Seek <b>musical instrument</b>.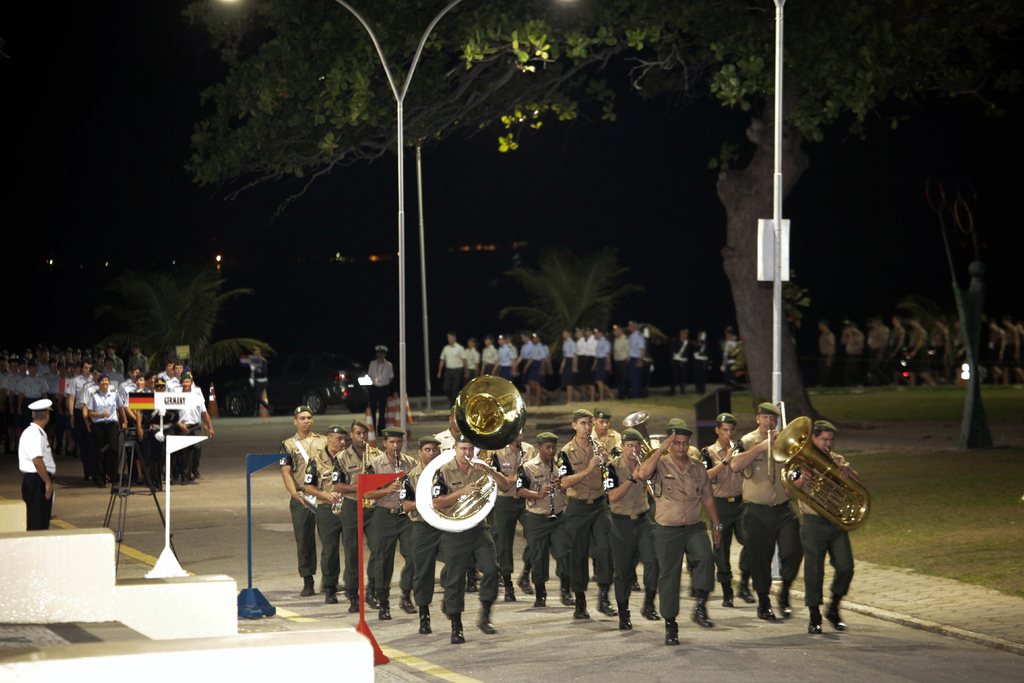
left=332, top=462, right=345, bottom=514.
